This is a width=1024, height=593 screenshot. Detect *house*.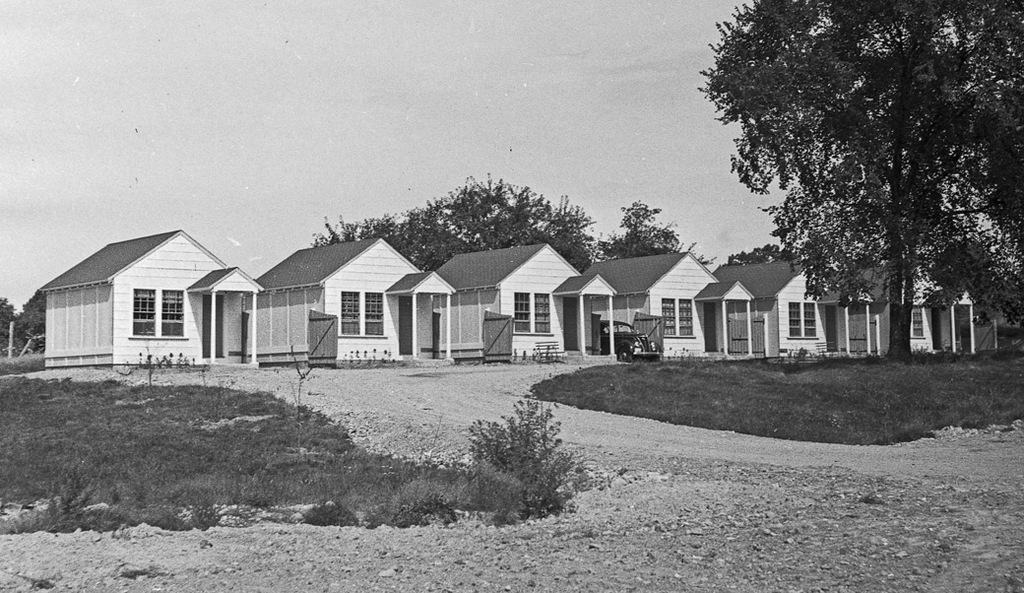
<region>840, 265, 986, 362</region>.
